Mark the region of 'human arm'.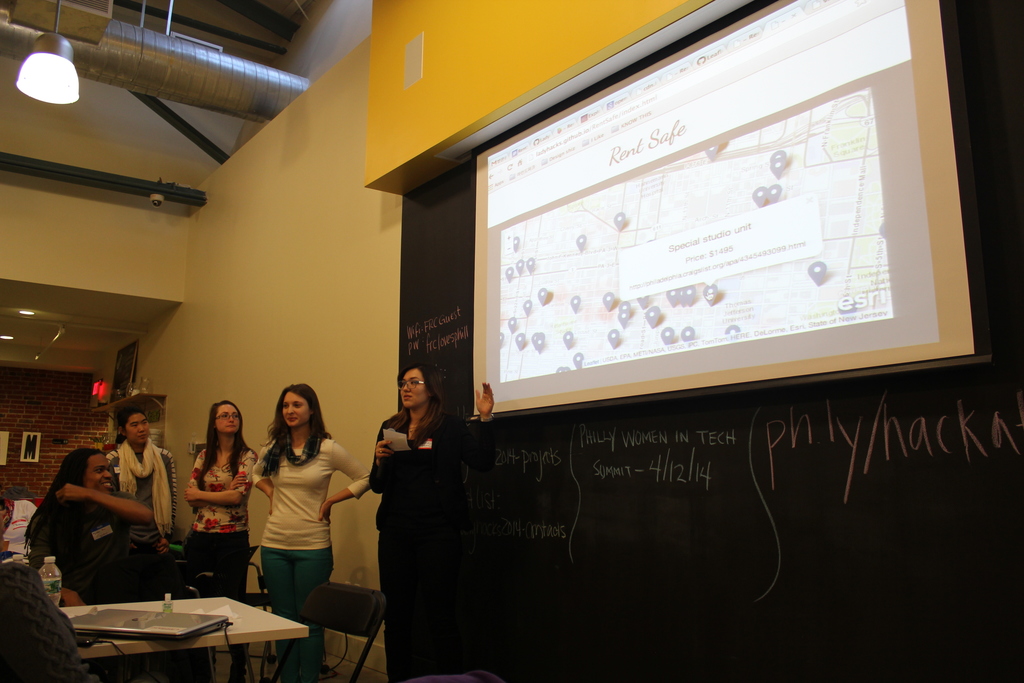
Region: box(47, 484, 154, 530).
